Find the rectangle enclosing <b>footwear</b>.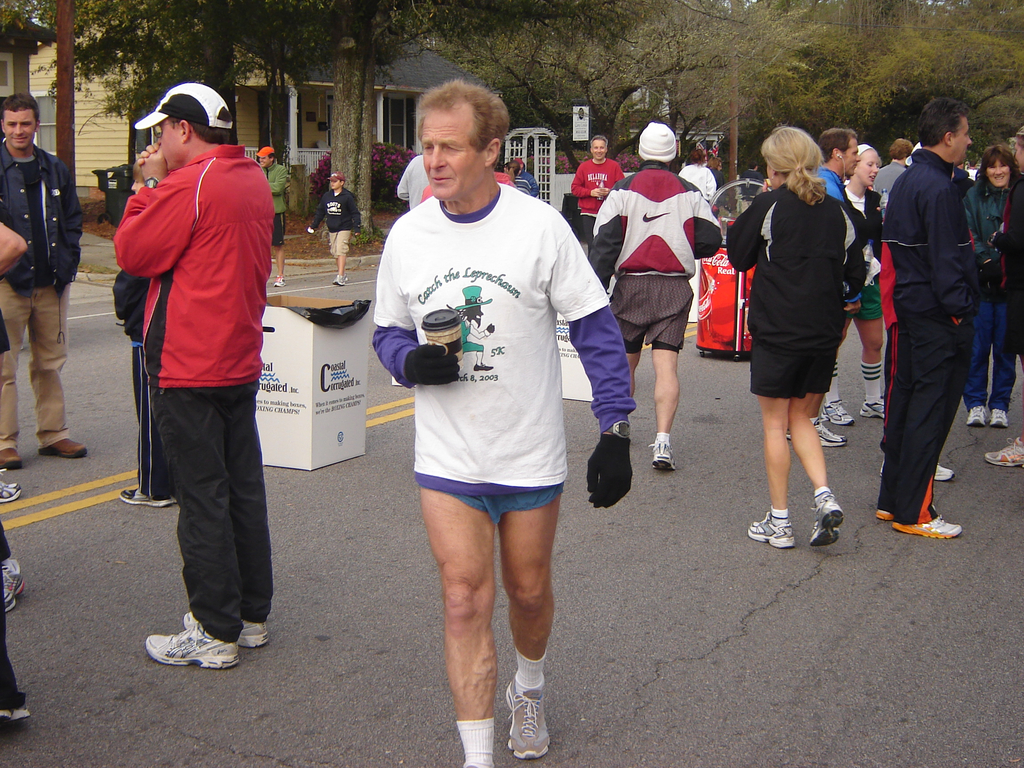
[118,487,174,507].
